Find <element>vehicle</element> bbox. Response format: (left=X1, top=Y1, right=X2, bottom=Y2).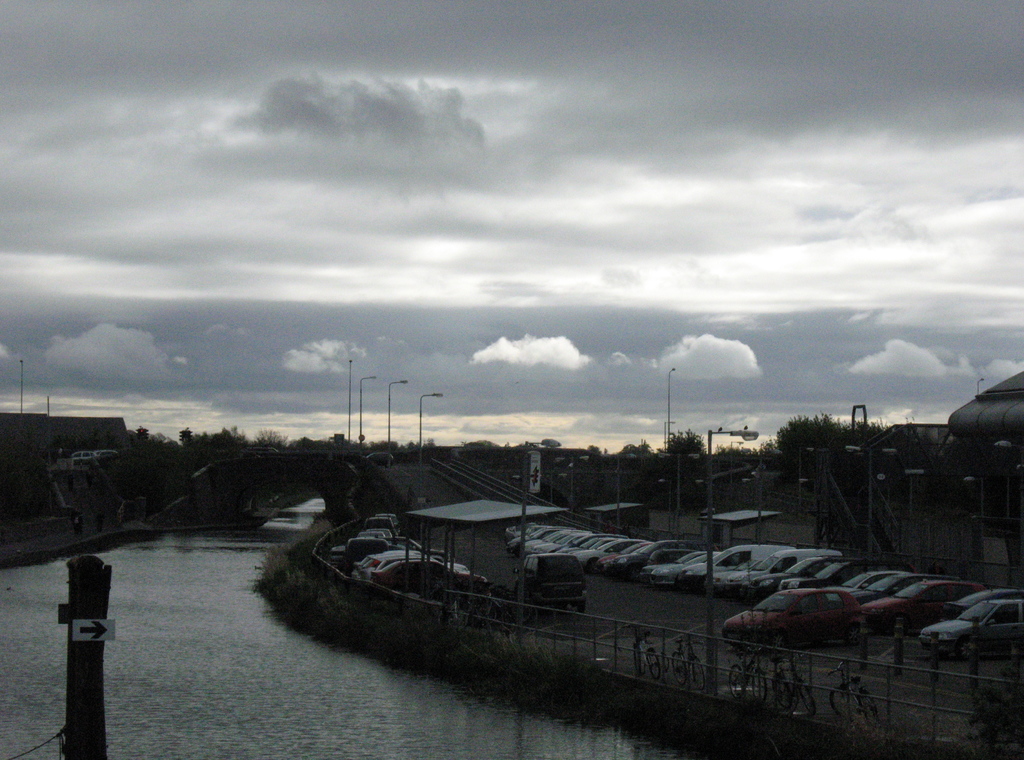
(left=851, top=574, right=934, bottom=613).
